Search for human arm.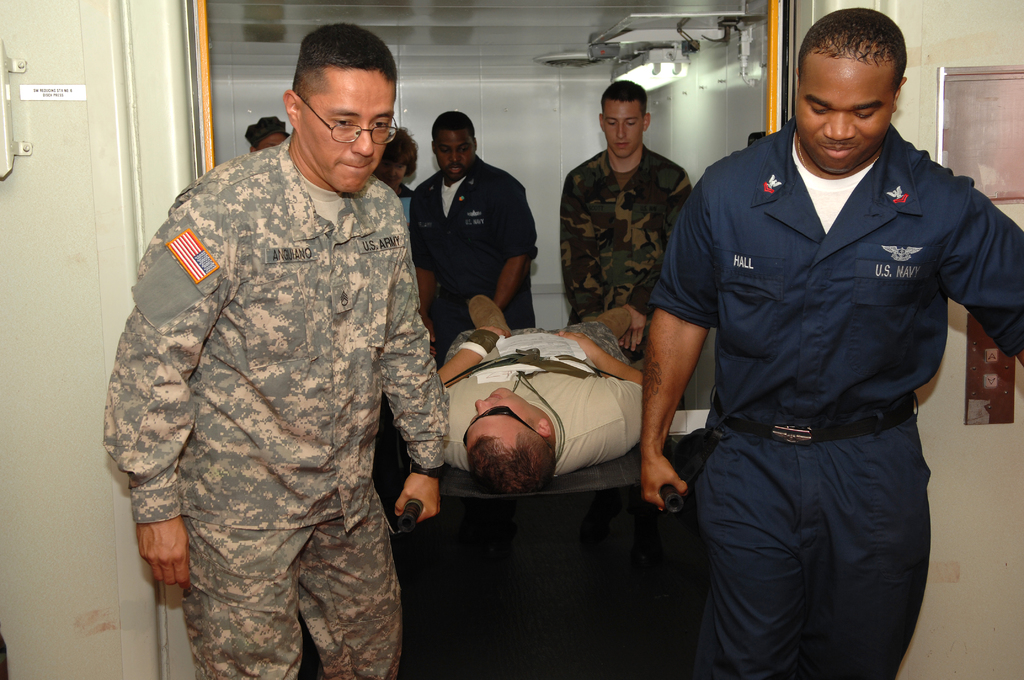
Found at BBox(100, 170, 250, 584).
